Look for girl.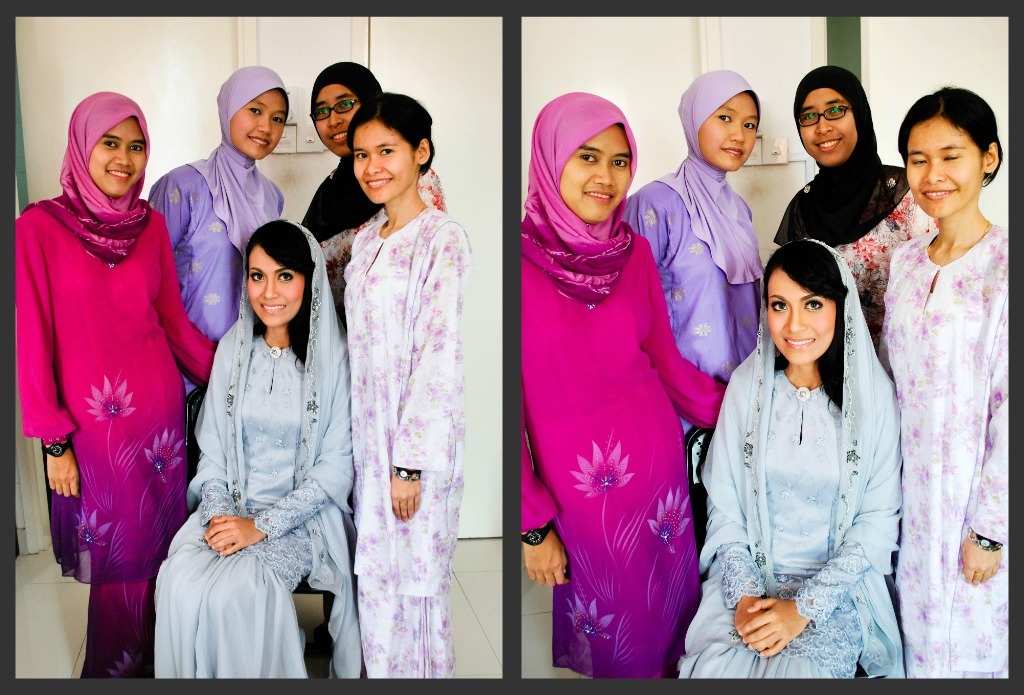
Found: crop(880, 86, 1012, 679).
